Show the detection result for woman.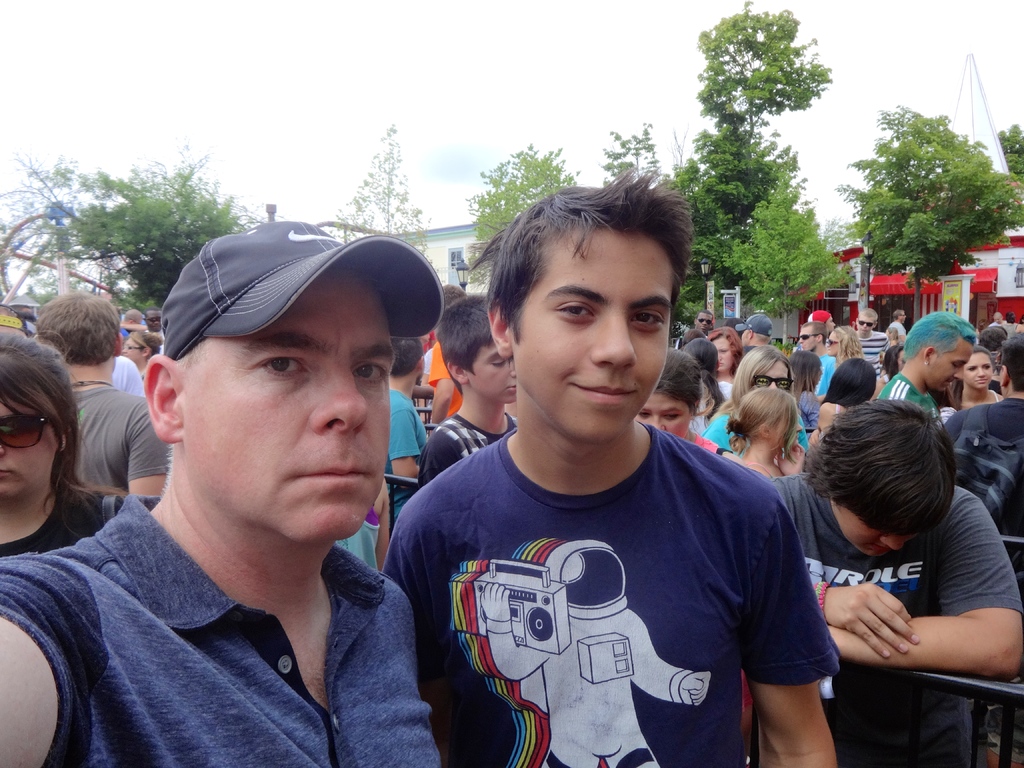
[952,346,1005,412].
